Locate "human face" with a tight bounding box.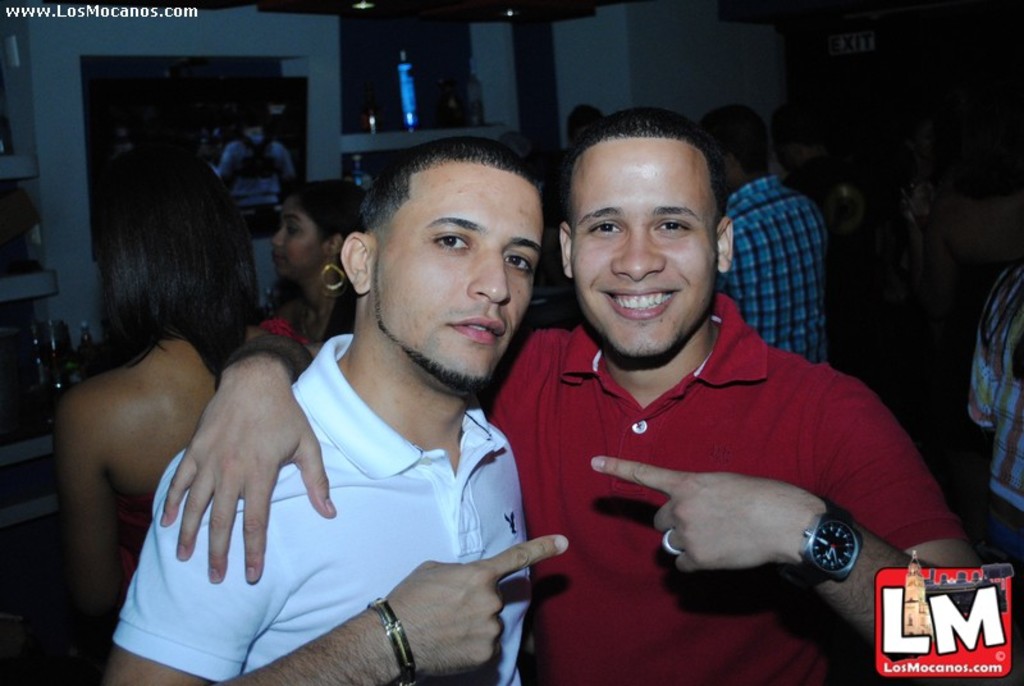
crop(268, 203, 324, 280).
